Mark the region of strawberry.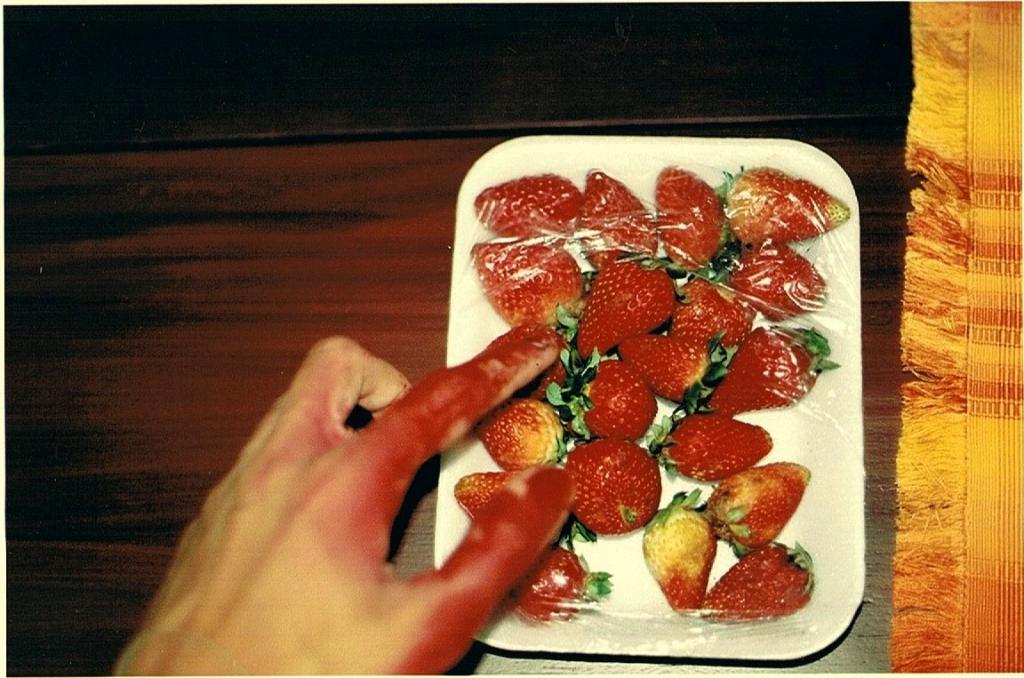
Region: <region>612, 333, 736, 408</region>.
